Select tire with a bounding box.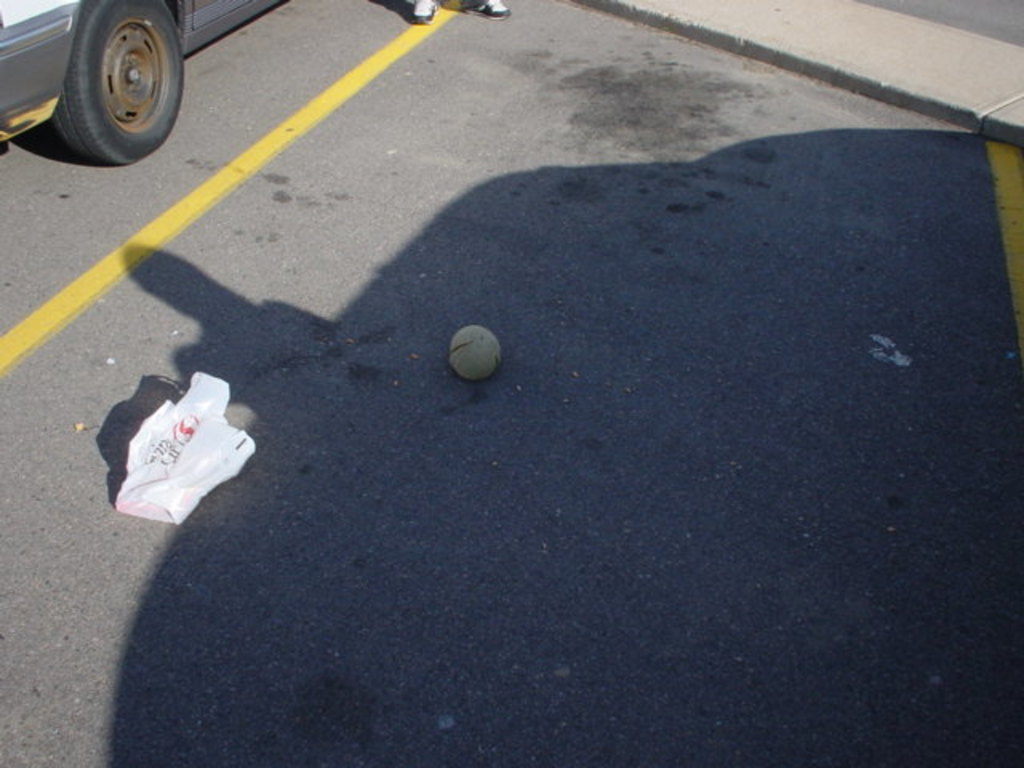
<box>38,0,171,144</box>.
